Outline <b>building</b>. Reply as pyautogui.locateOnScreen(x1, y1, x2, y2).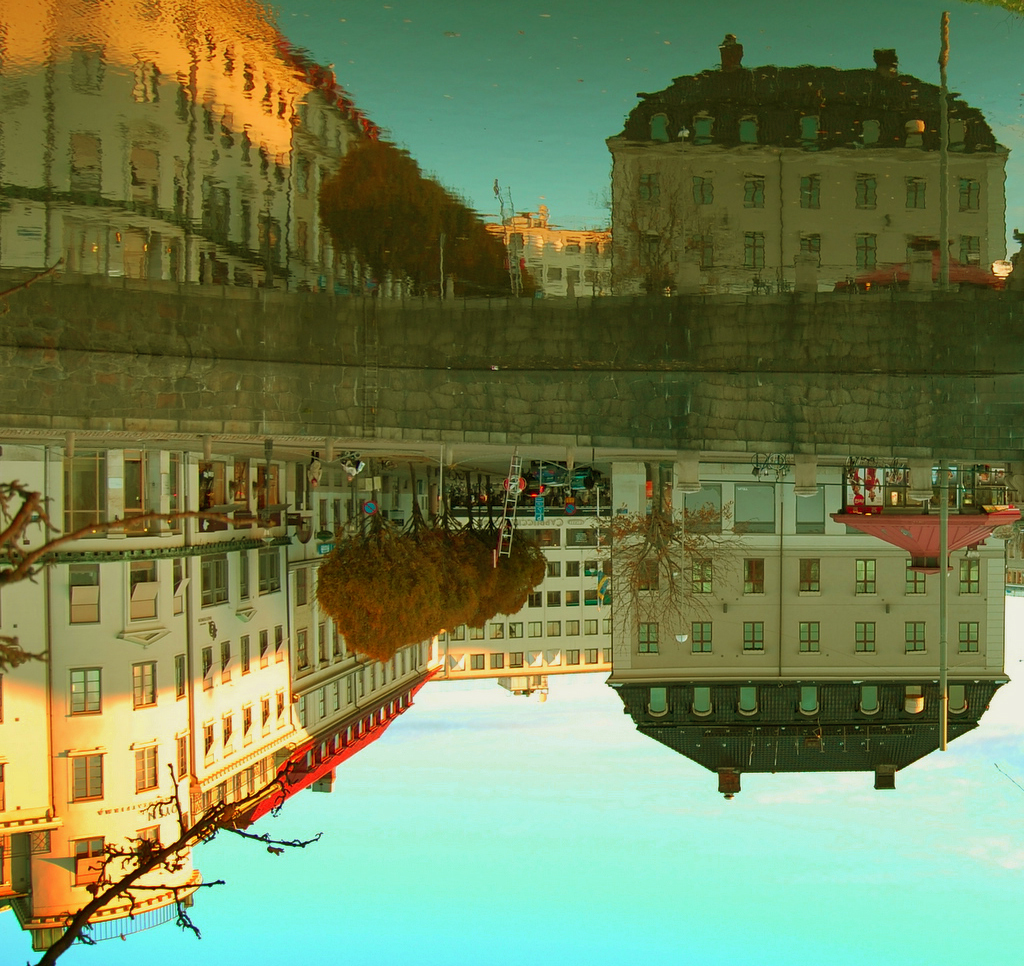
pyautogui.locateOnScreen(0, 0, 476, 295).
